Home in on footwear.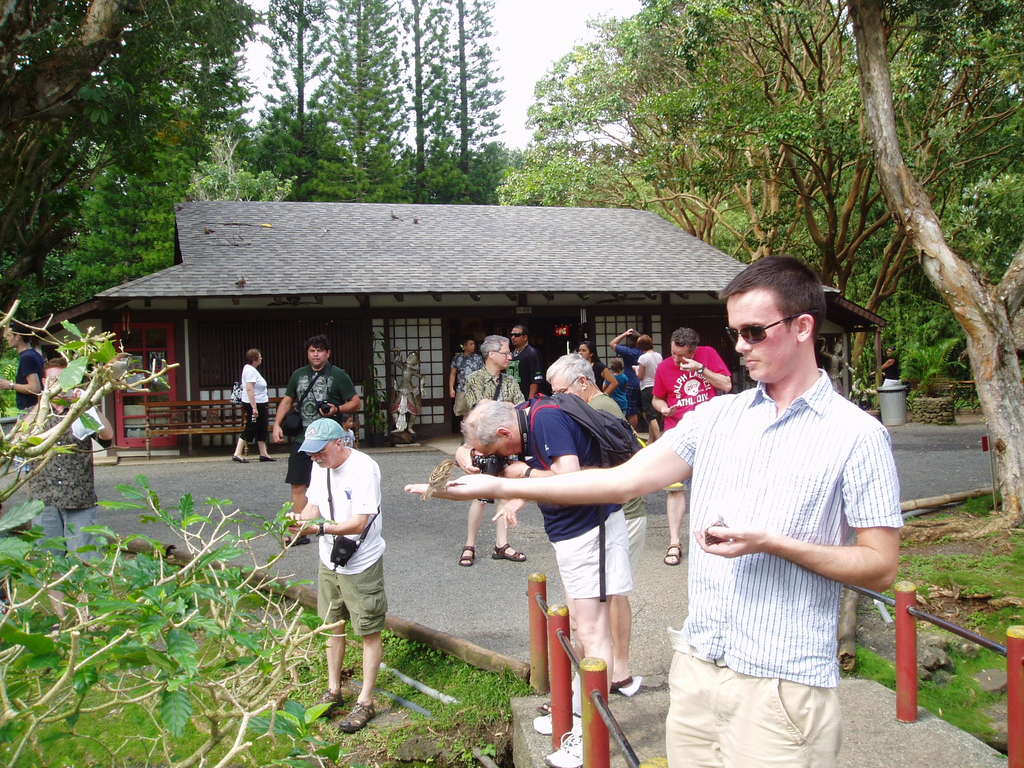
Homed in at {"x1": 545, "y1": 728, "x2": 584, "y2": 767}.
